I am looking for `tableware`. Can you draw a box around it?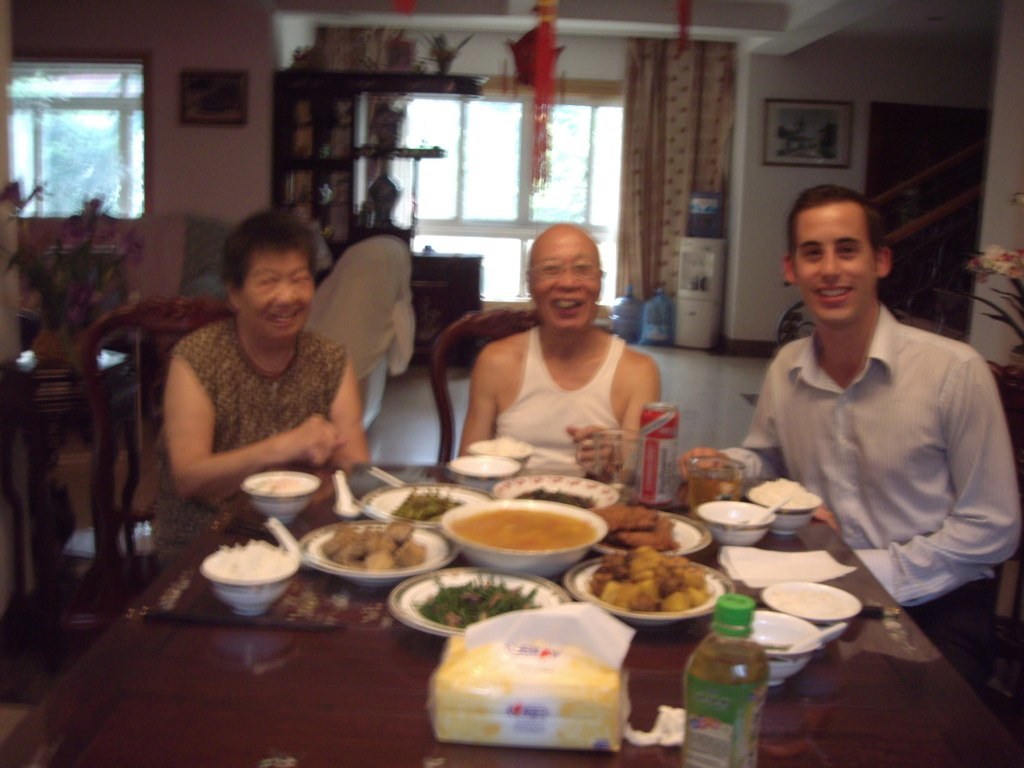
Sure, the bounding box is bbox(199, 543, 302, 614).
